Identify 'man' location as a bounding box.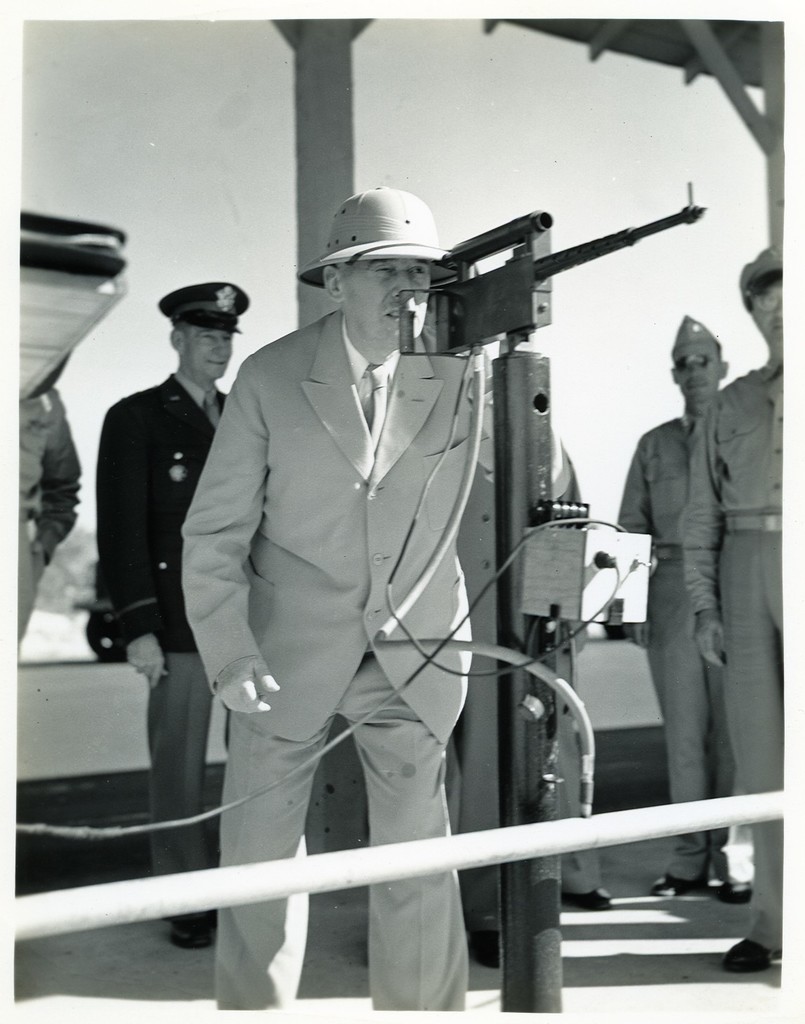
detection(93, 276, 240, 959).
